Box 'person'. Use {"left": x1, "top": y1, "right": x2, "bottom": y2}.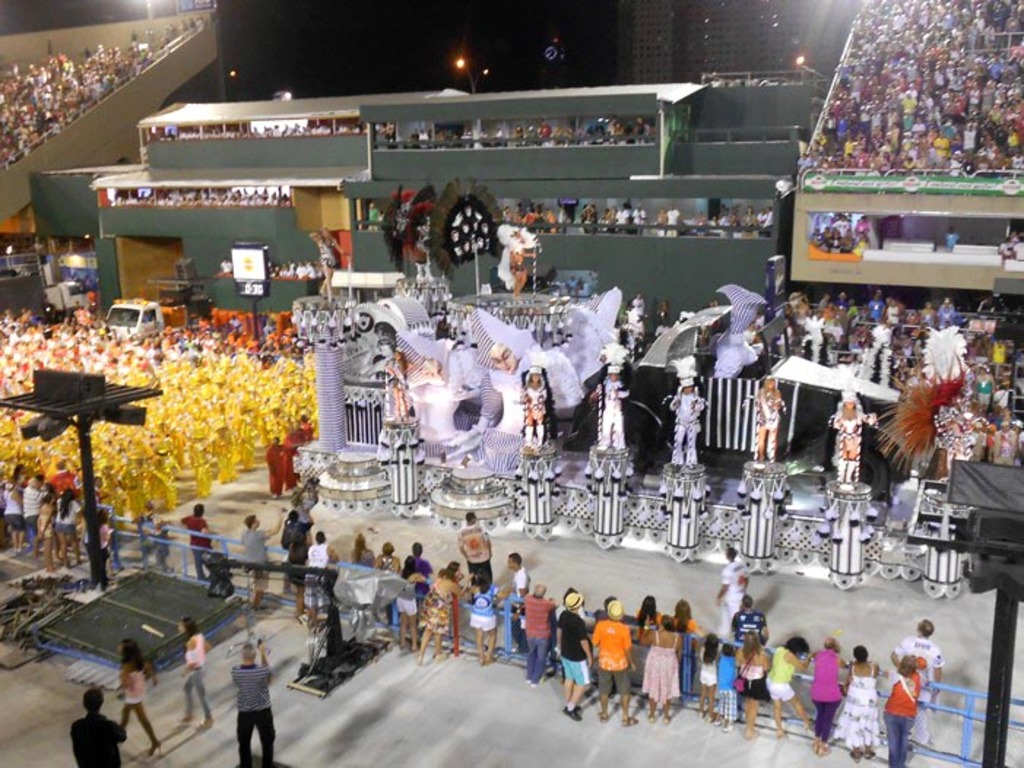
{"left": 175, "top": 498, "right": 218, "bottom": 581}.
